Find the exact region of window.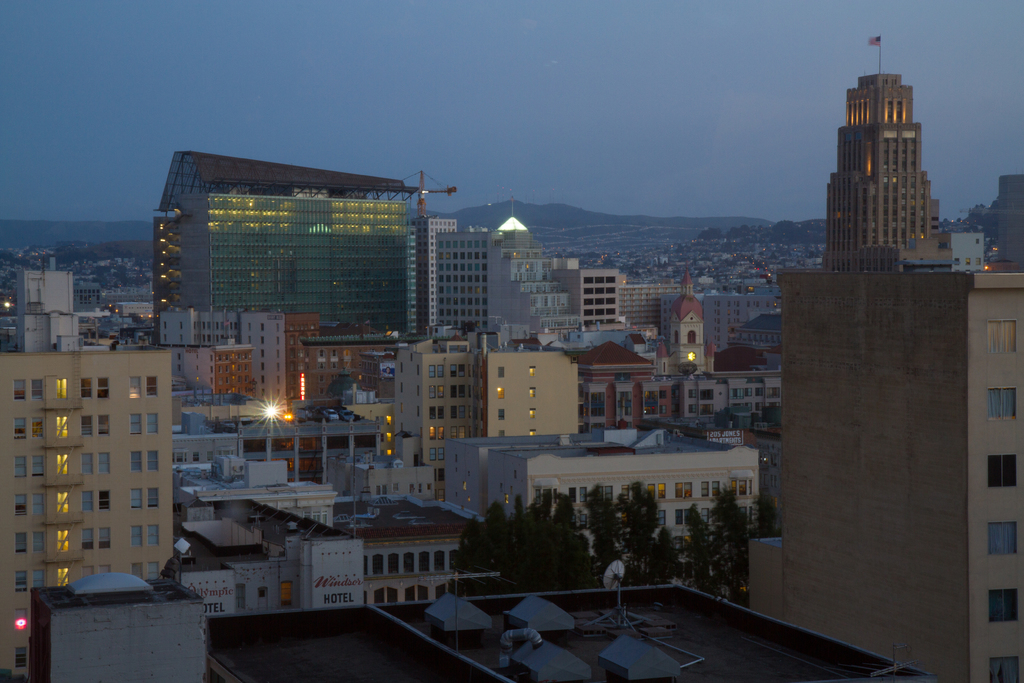
Exact region: {"x1": 98, "y1": 416, "x2": 110, "y2": 435}.
